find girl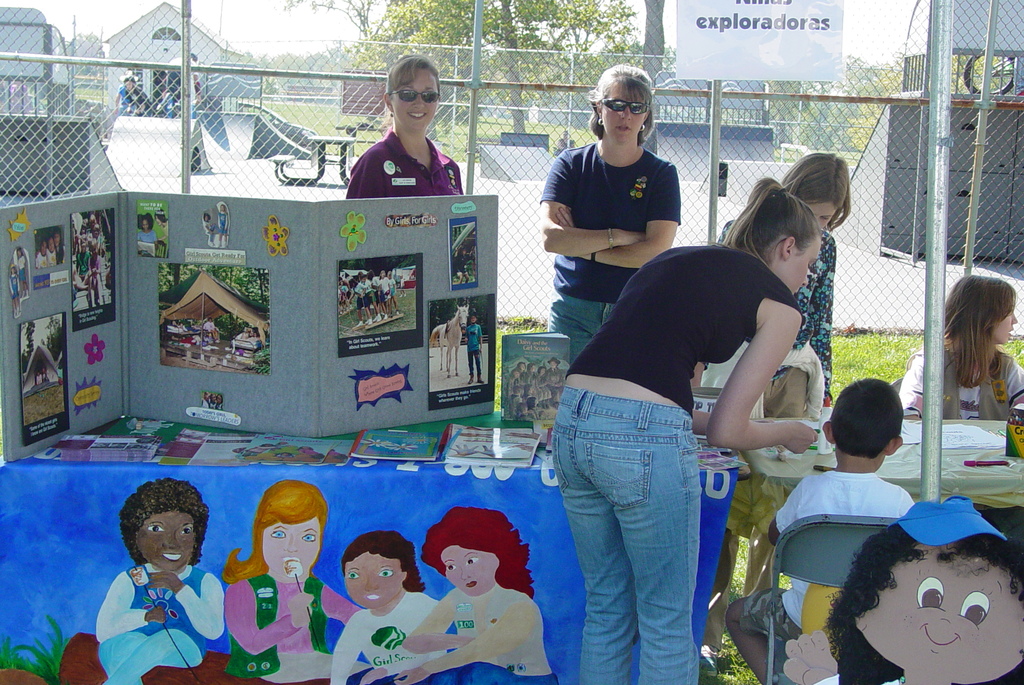
703, 156, 849, 676
